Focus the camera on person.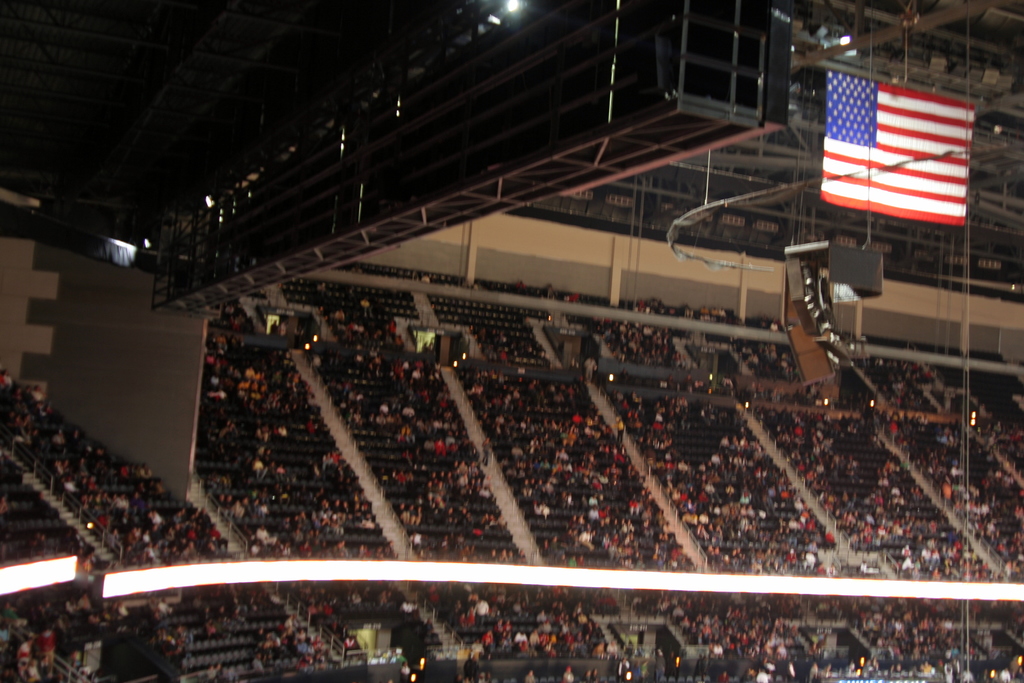
Focus region: BBox(564, 662, 578, 682).
